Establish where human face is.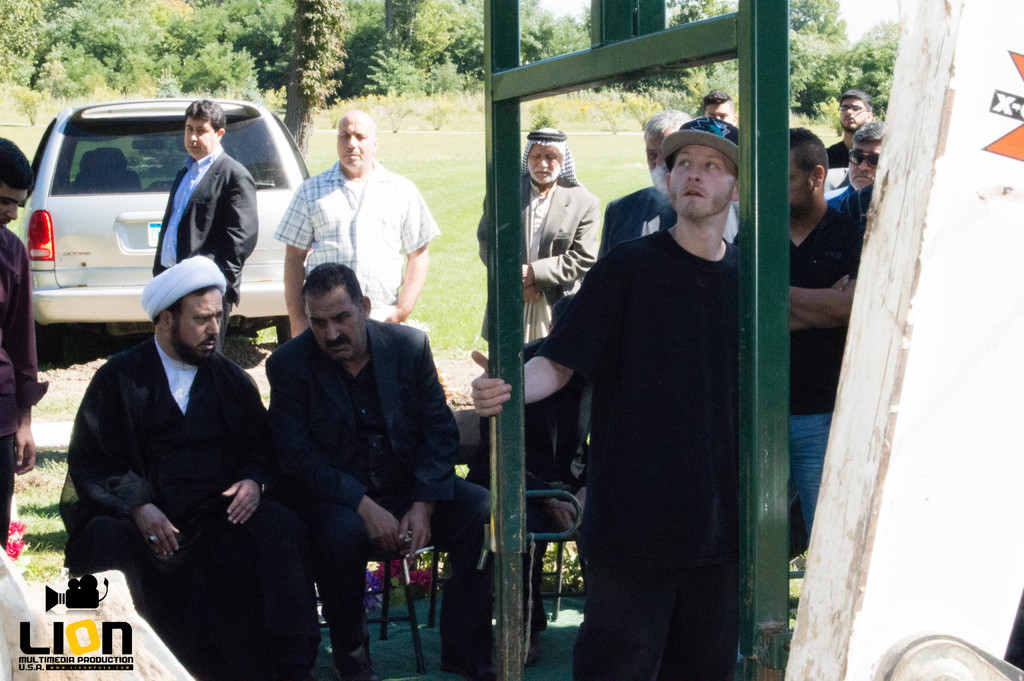
Established at [0,184,29,228].
